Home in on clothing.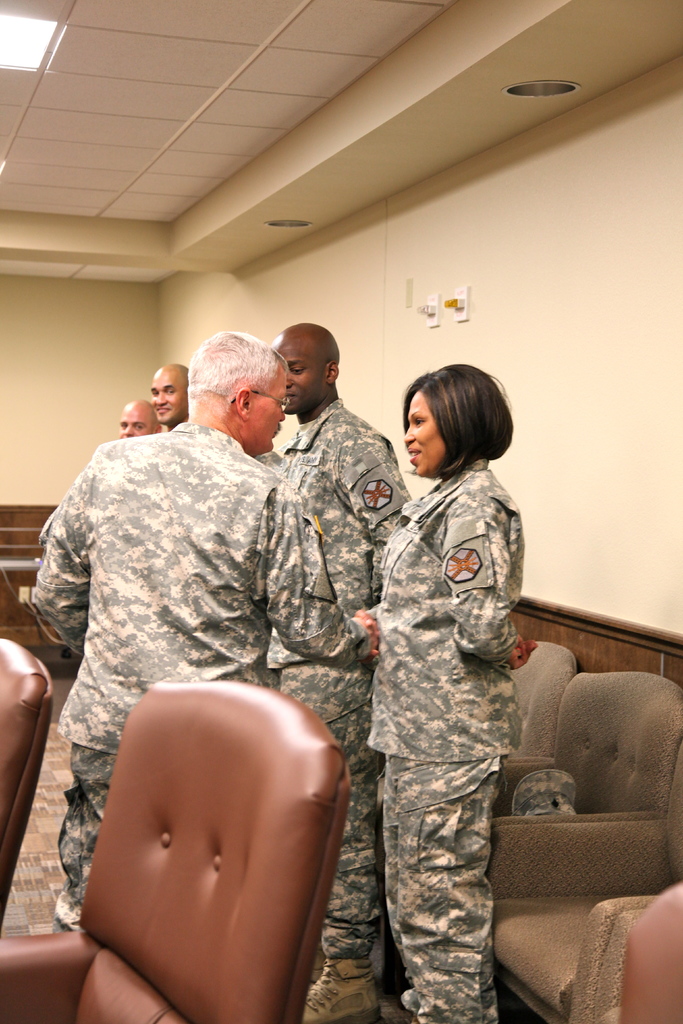
Homed in at x1=365, y1=454, x2=520, y2=1023.
